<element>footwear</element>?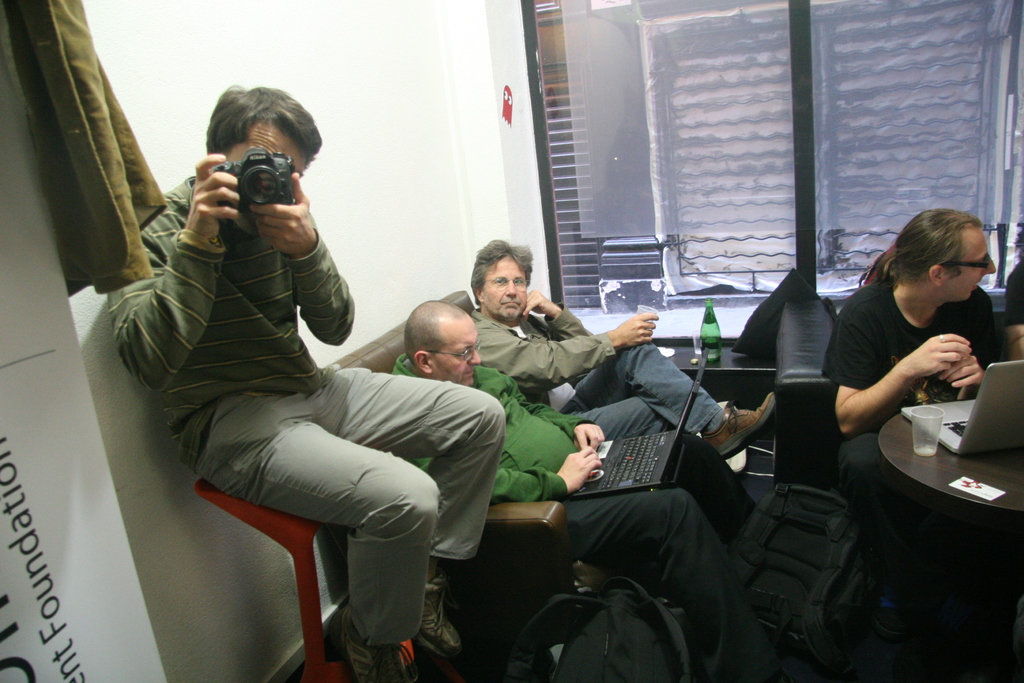
pyautogui.locateOnScreen(412, 569, 460, 662)
